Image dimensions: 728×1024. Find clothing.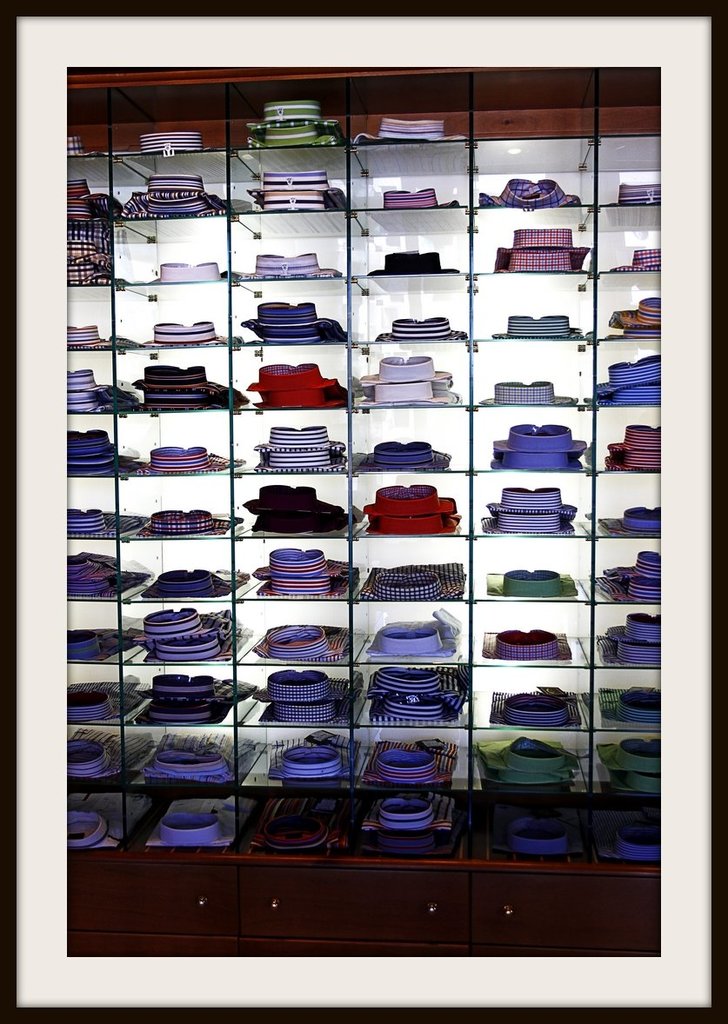
<bbox>599, 579, 665, 606</bbox>.
